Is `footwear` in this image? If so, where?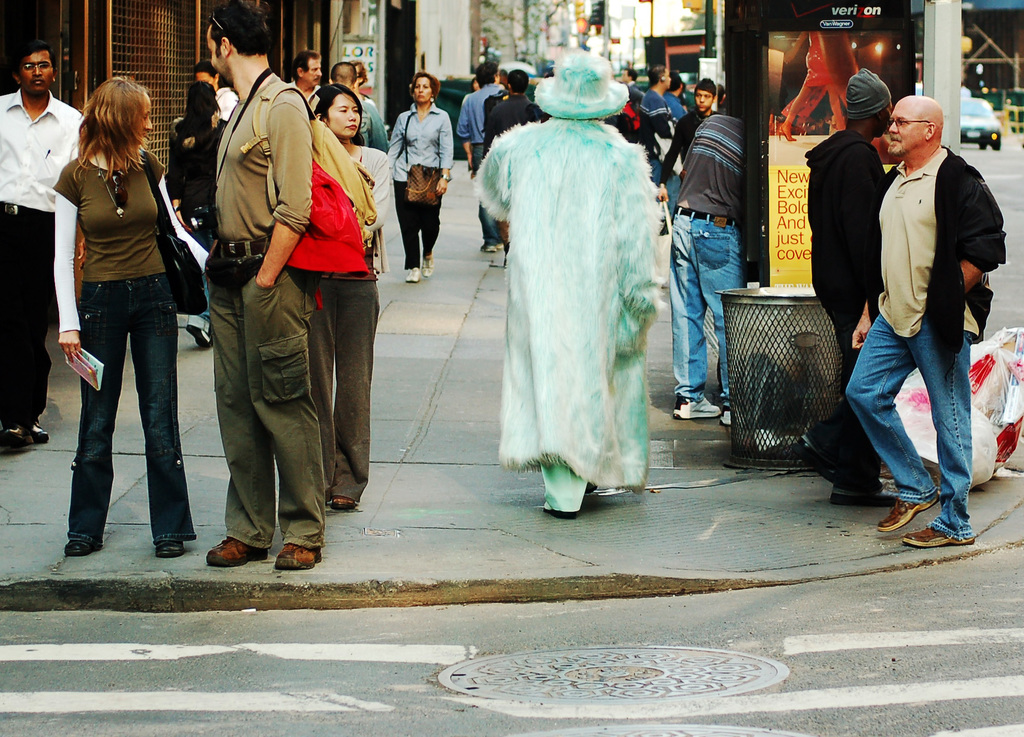
Yes, at [674,393,721,418].
